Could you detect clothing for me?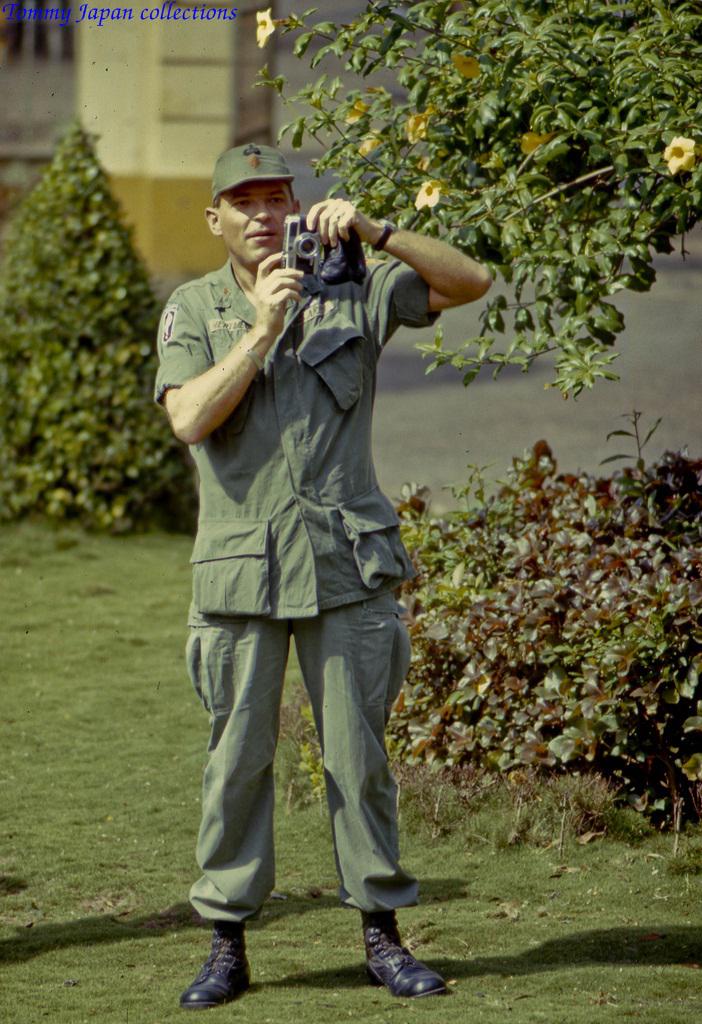
Detection result: (left=164, top=175, right=454, bottom=803).
